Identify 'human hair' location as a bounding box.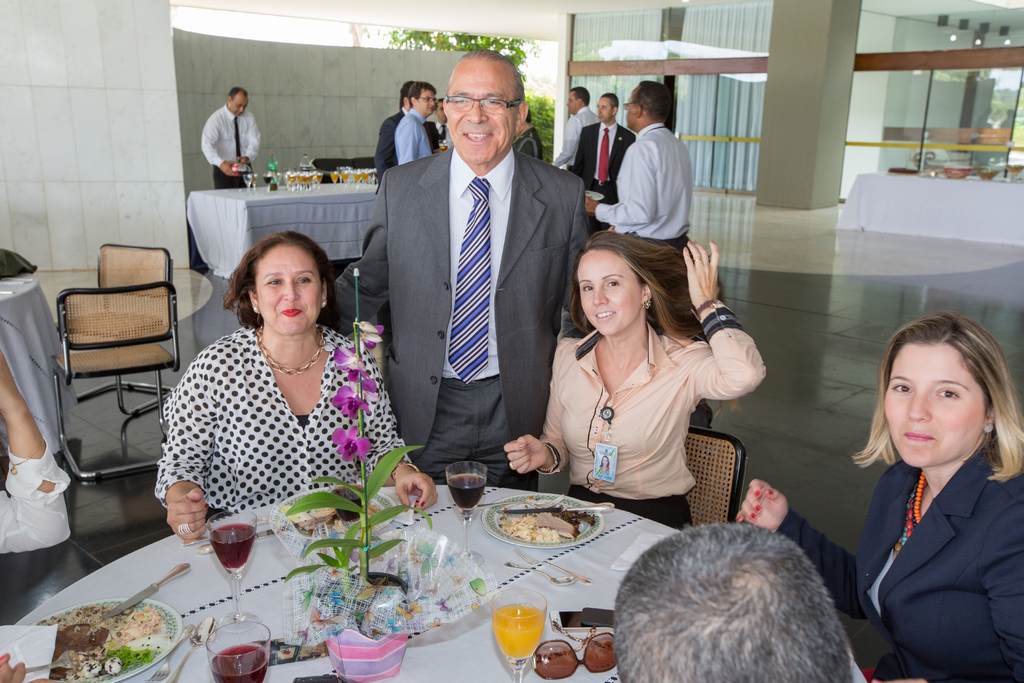
{"left": 223, "top": 229, "right": 332, "bottom": 336}.
